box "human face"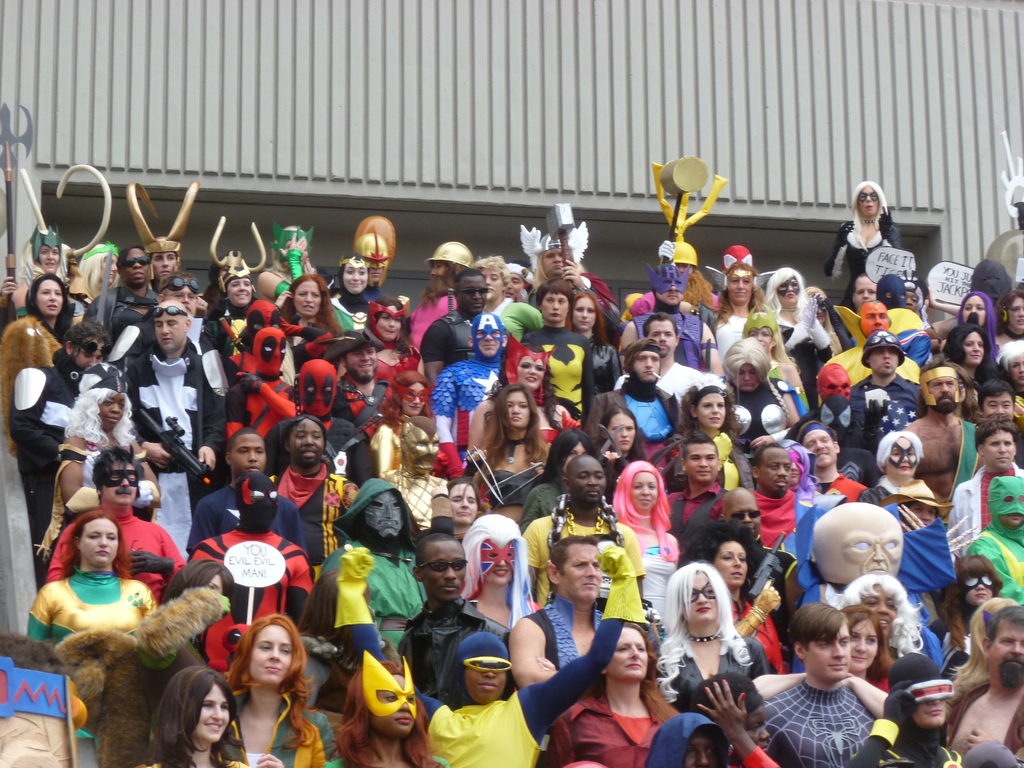
(877, 342, 902, 381)
